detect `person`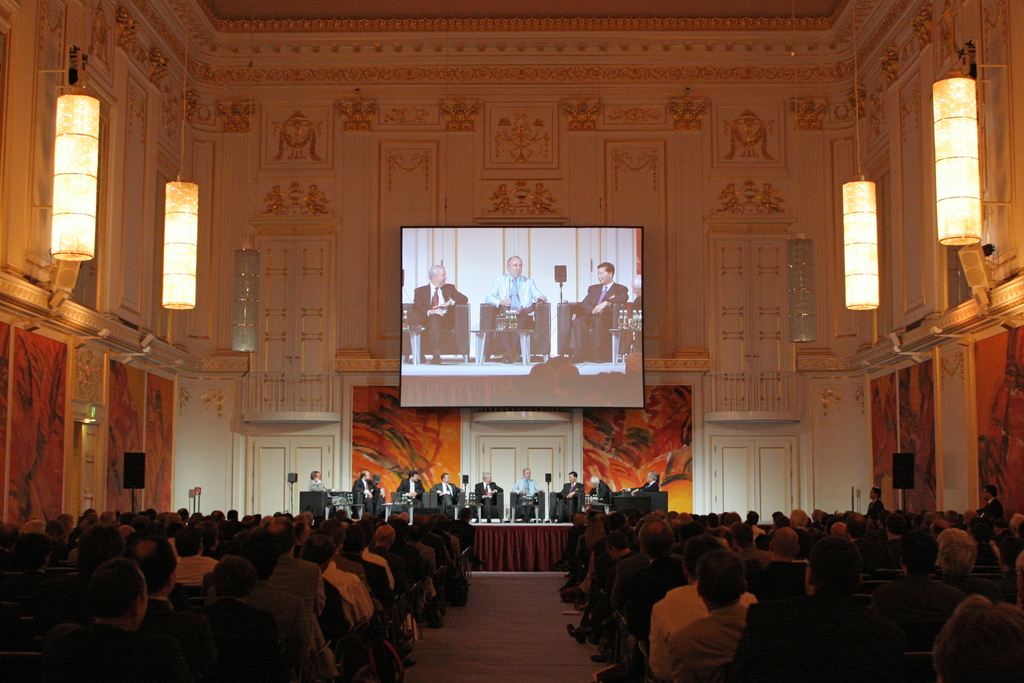
512, 466, 542, 518
